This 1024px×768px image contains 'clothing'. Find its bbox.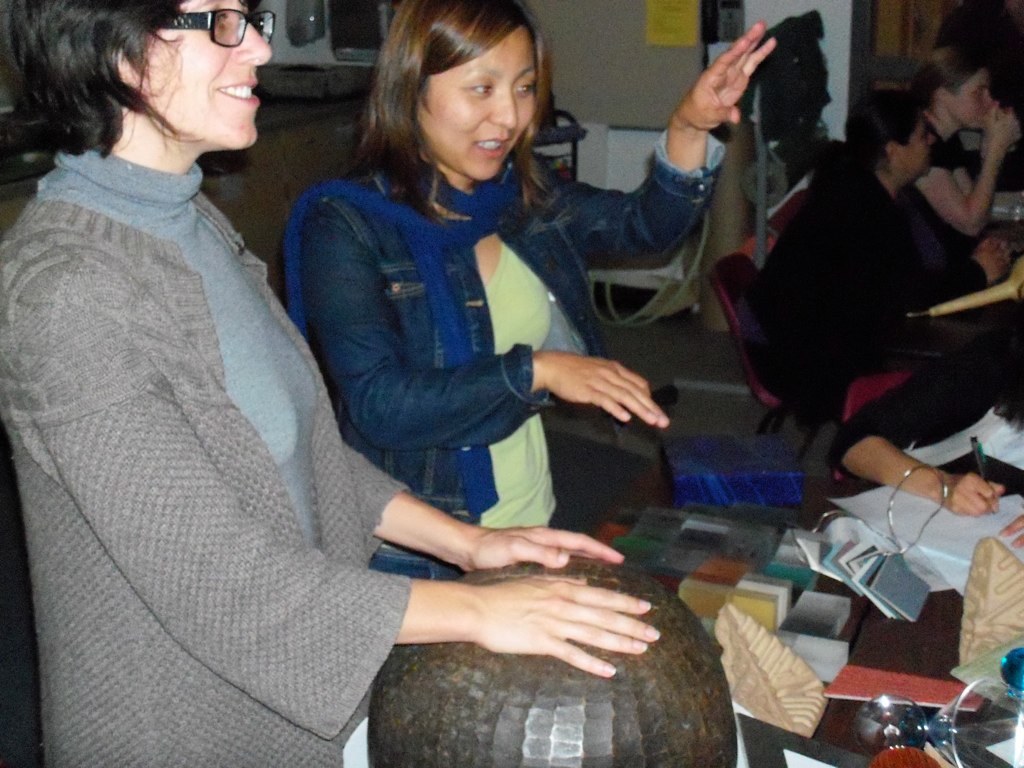
detection(290, 116, 729, 574).
